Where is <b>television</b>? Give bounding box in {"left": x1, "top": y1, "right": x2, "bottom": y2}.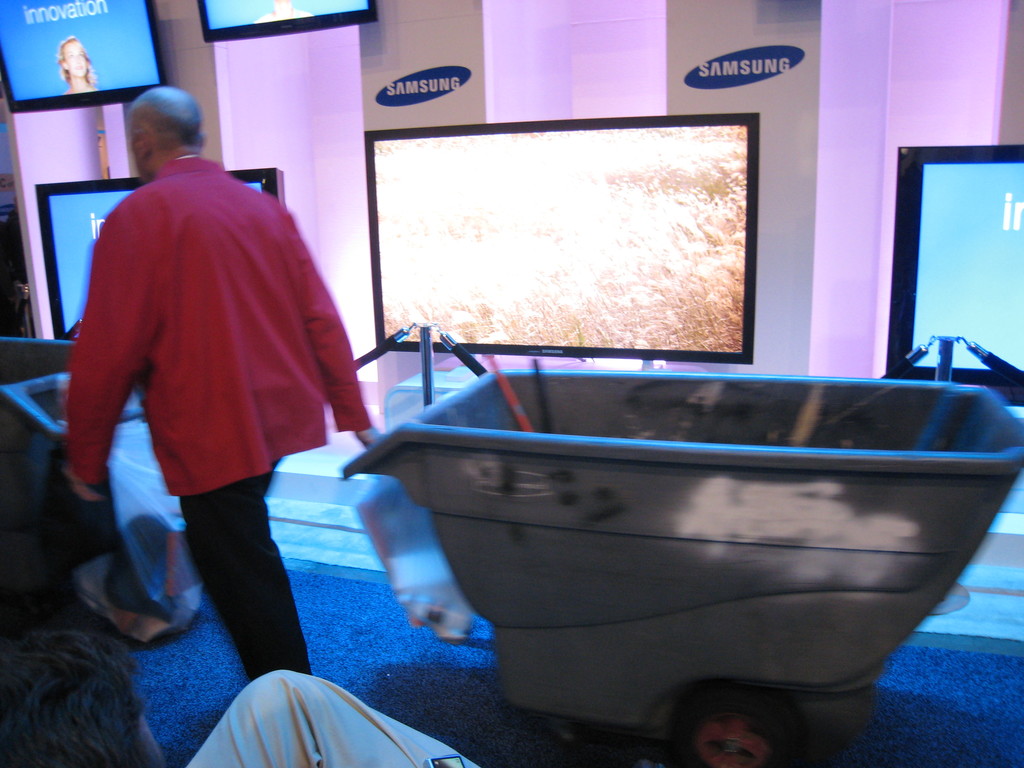
{"left": 0, "top": 0, "right": 166, "bottom": 114}.
